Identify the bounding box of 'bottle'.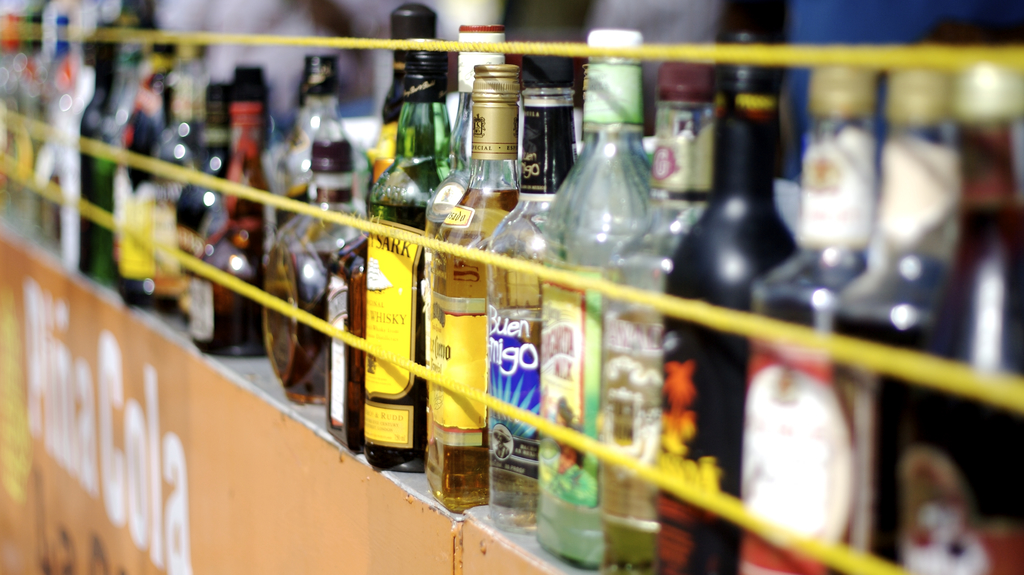
[522,58,607,535].
